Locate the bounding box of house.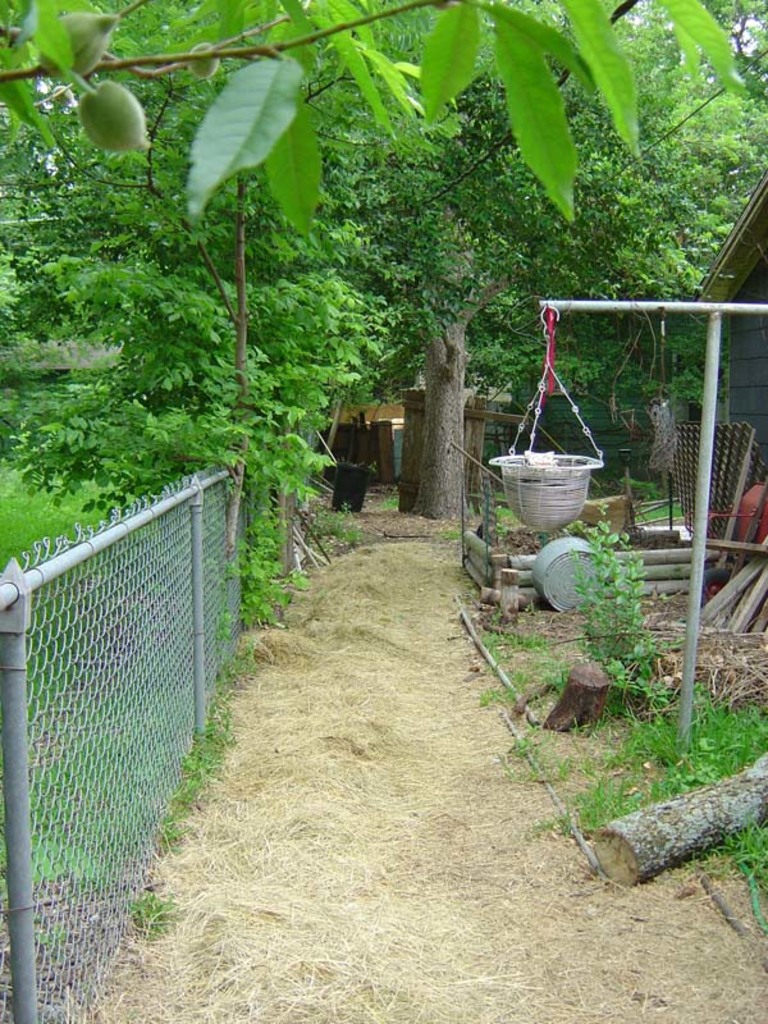
Bounding box: [695,179,767,484].
